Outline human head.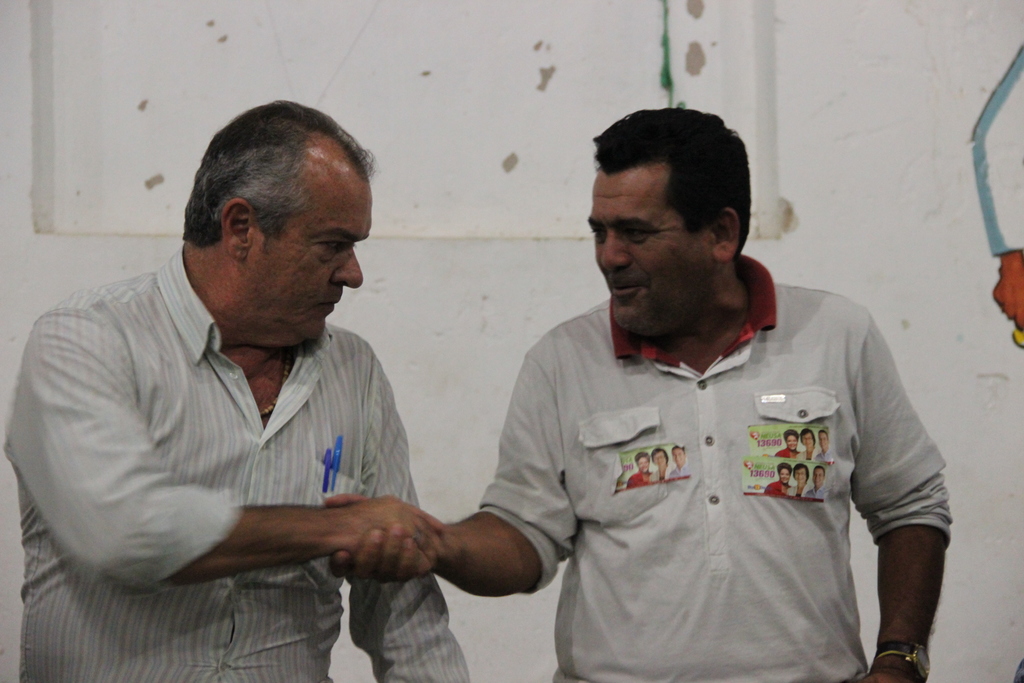
Outline: l=590, t=102, r=753, b=338.
